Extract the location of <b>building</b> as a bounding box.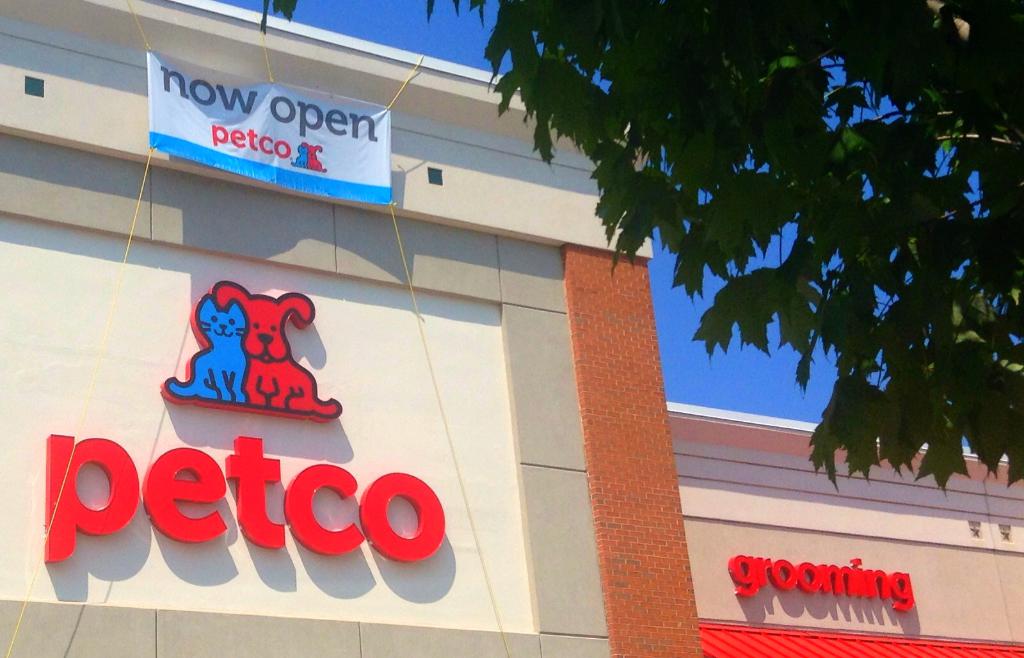
box=[665, 398, 1023, 657].
